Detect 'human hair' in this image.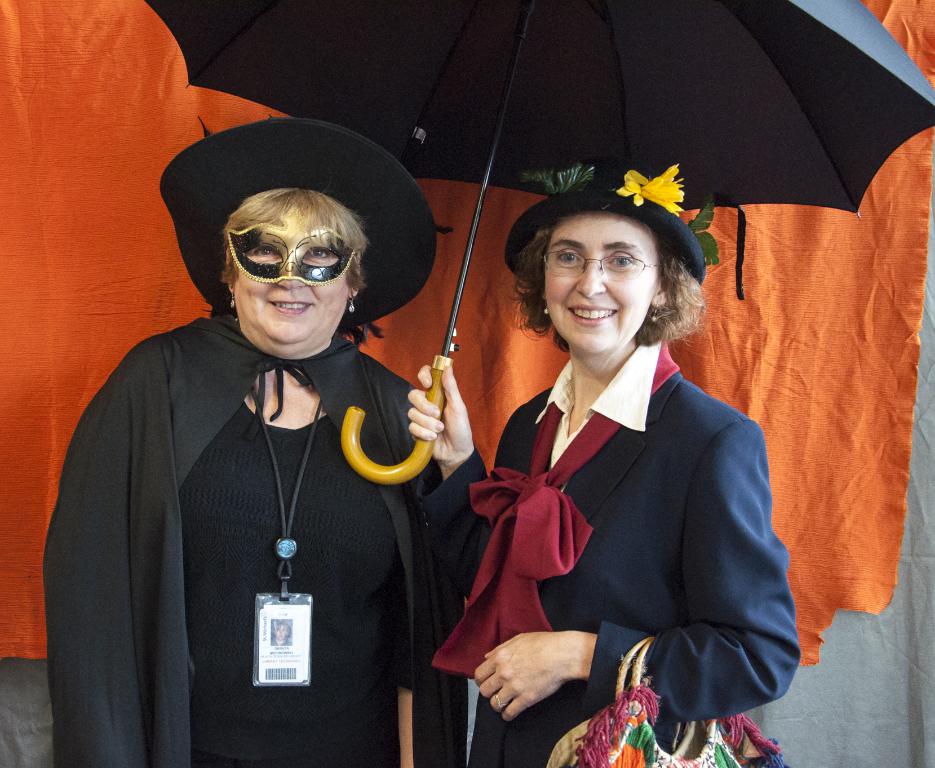
Detection: 218,188,363,286.
